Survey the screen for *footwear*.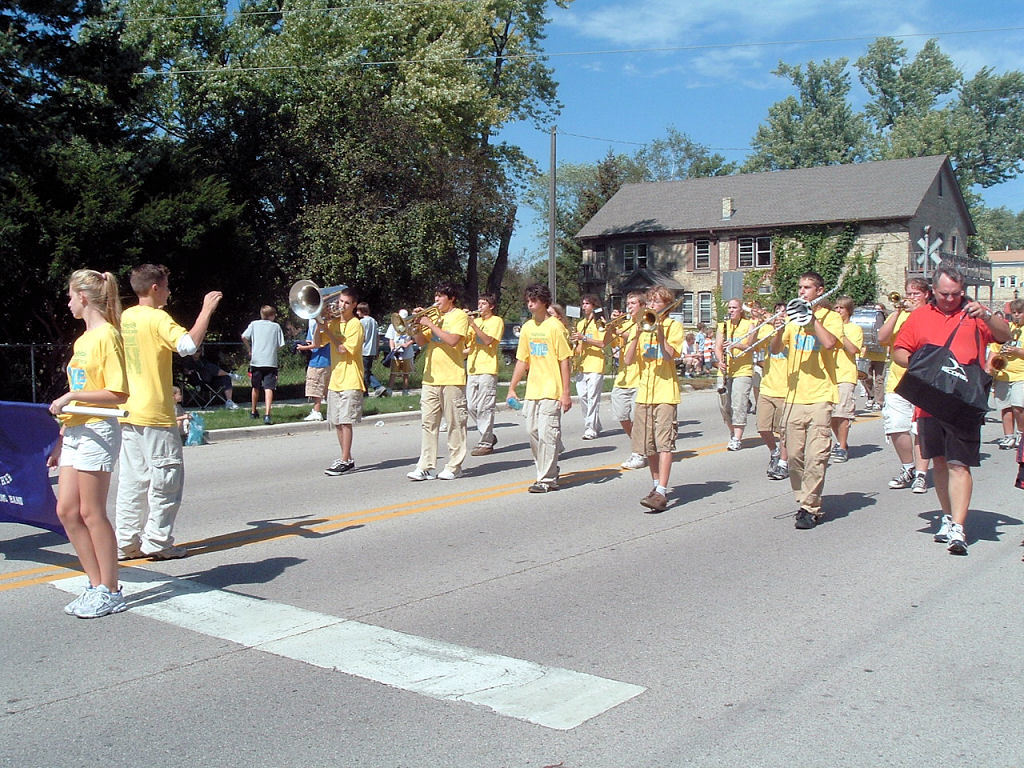
Survey found: [x1=998, y1=432, x2=1020, y2=452].
